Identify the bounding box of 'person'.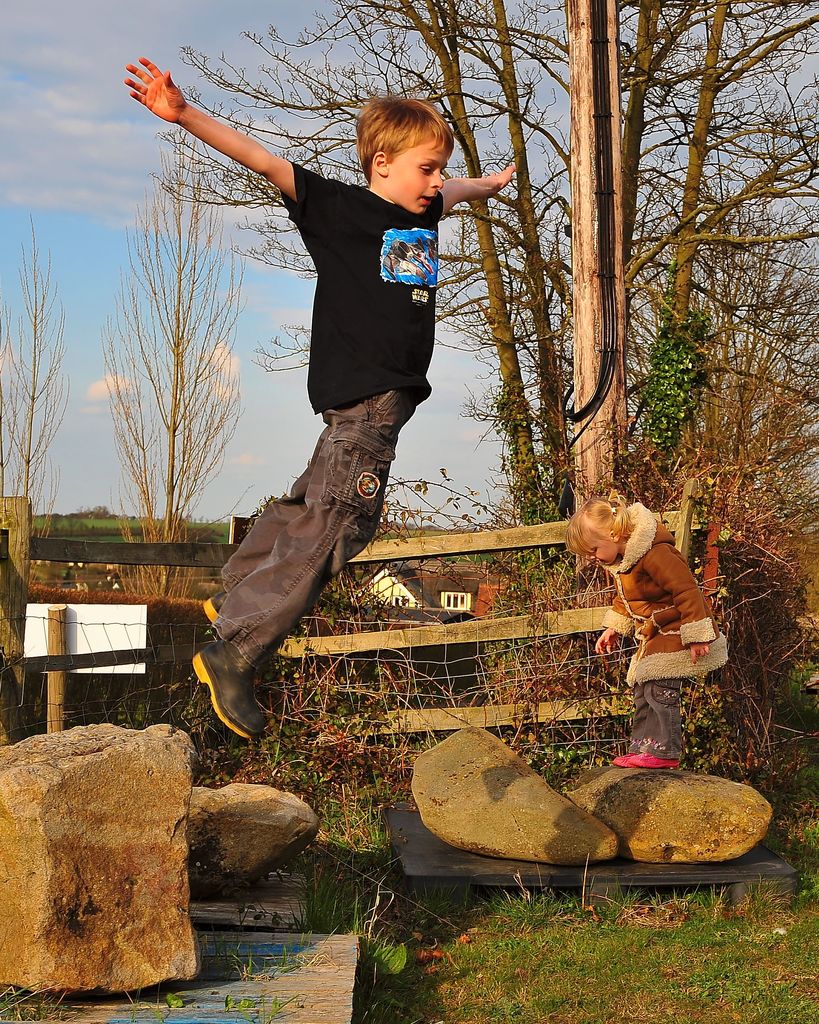
detection(562, 486, 729, 767).
